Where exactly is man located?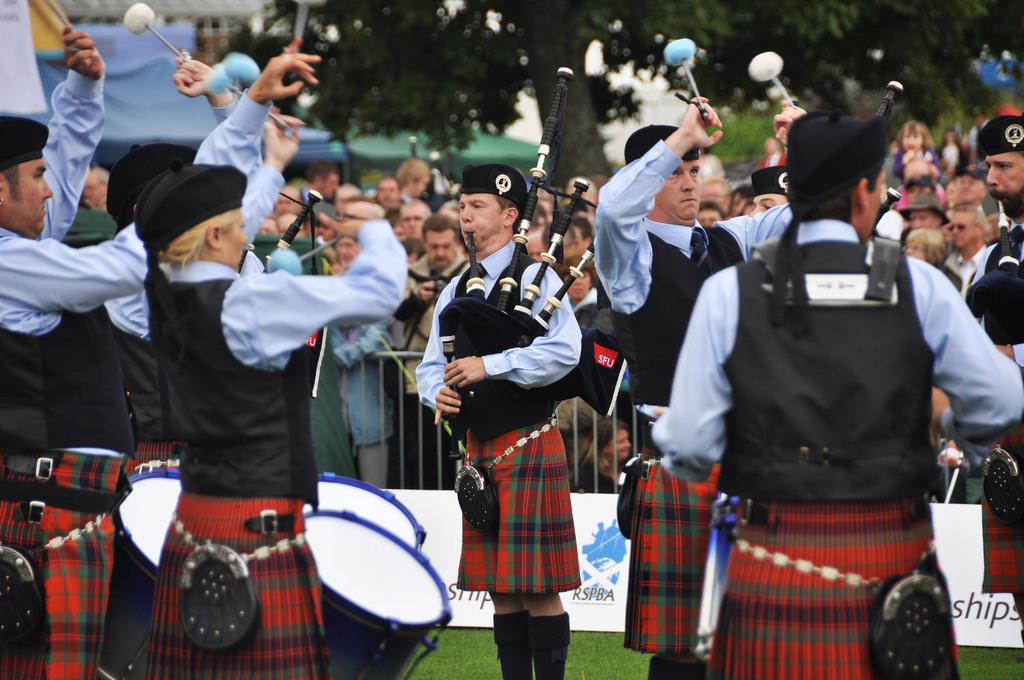
Its bounding box is (left=413, top=161, right=581, bottom=679).
